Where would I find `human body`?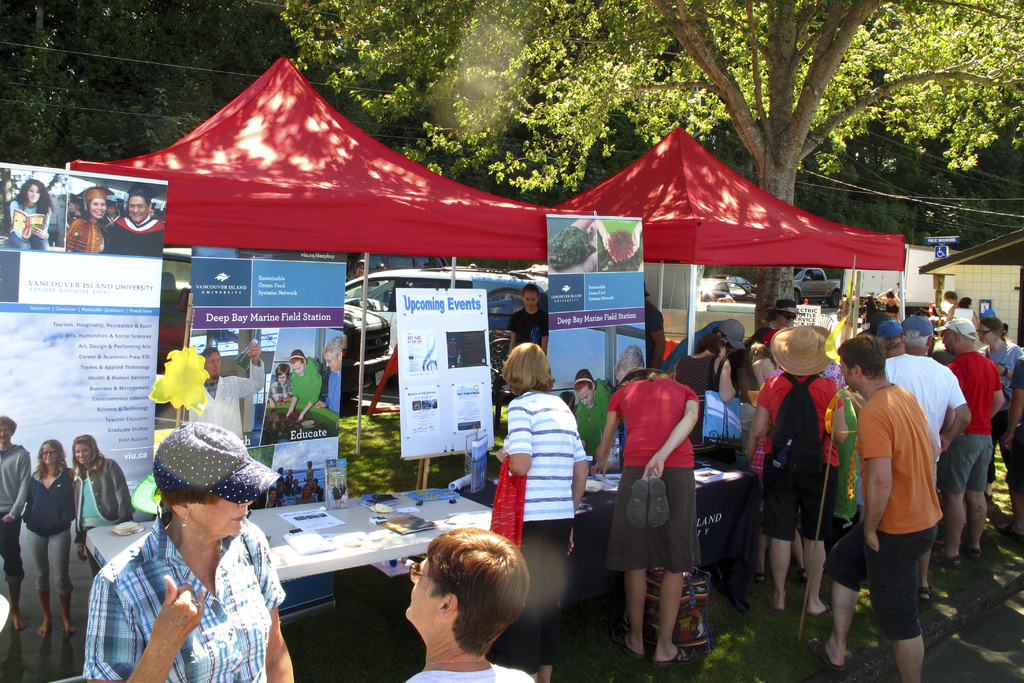
At rect(613, 360, 716, 674).
